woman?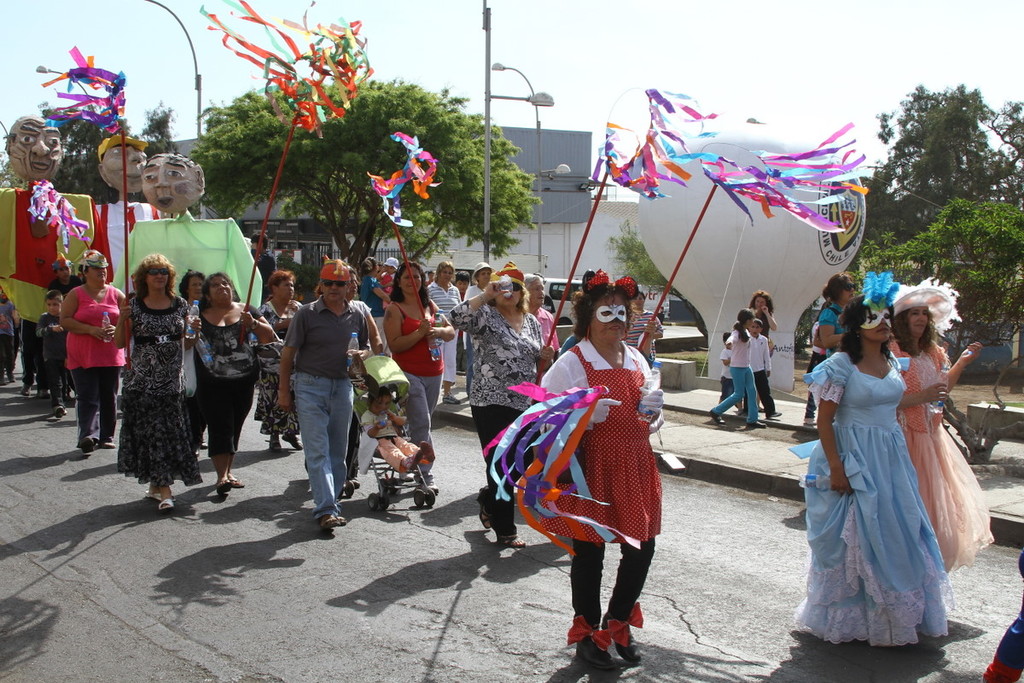
box(796, 285, 964, 650)
